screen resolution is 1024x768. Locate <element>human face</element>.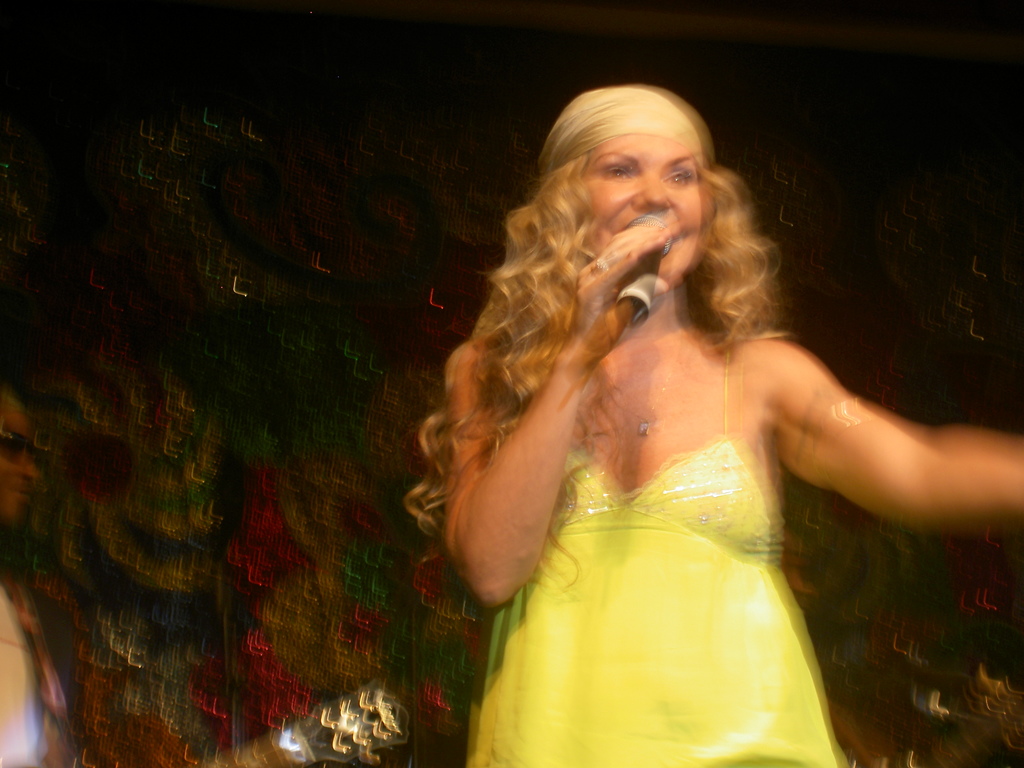
574:135:704:296.
